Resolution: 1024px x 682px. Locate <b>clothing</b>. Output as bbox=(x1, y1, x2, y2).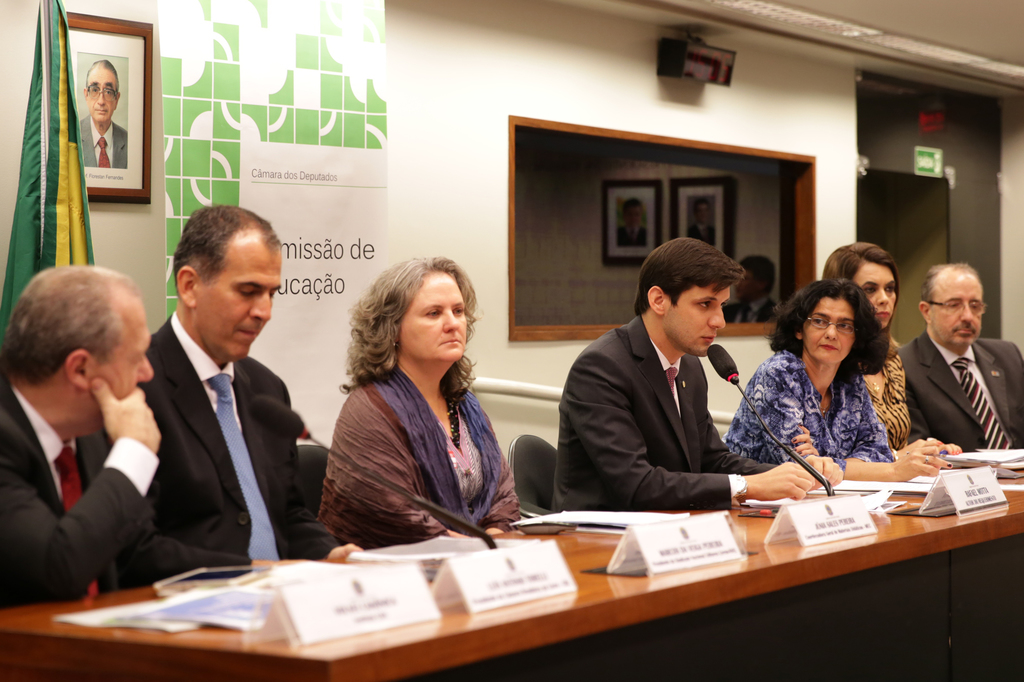
bbox=(0, 379, 160, 611).
